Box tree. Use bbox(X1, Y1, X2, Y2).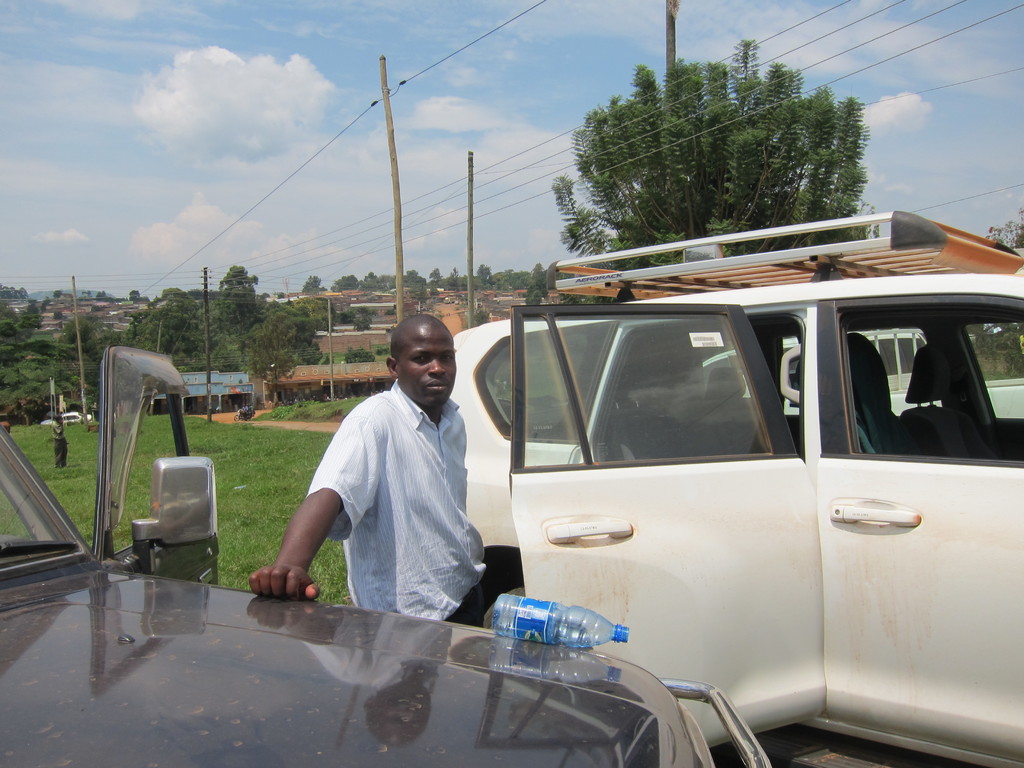
bbox(426, 282, 442, 297).
